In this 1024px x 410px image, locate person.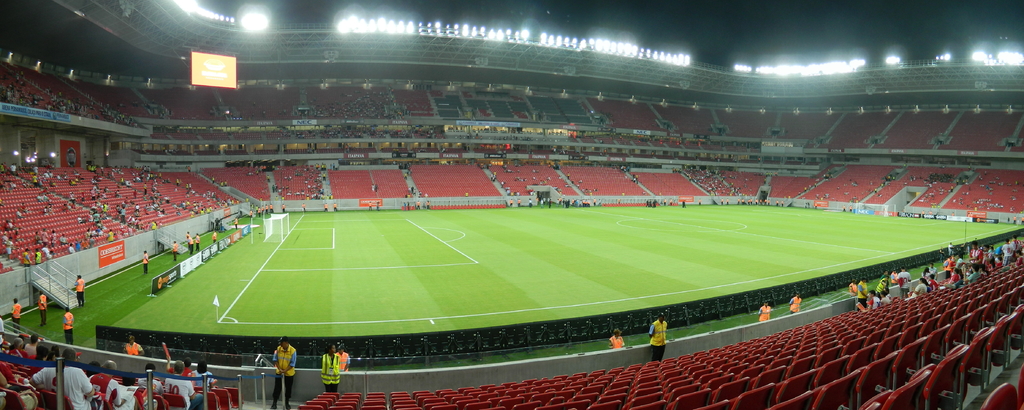
Bounding box: select_region(611, 331, 625, 349).
